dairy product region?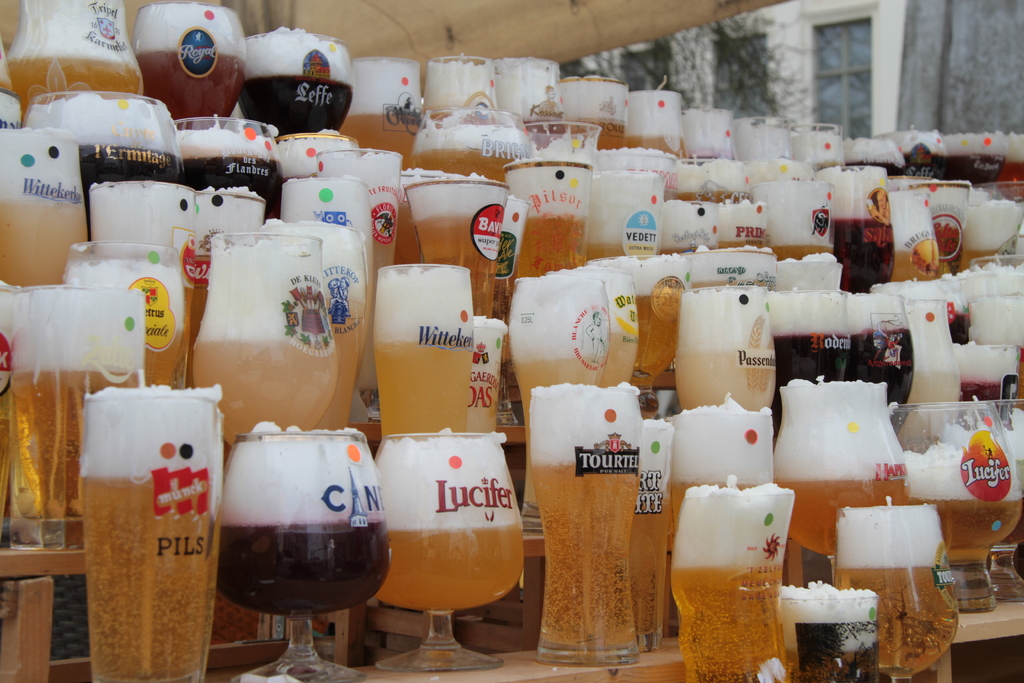
{"x1": 844, "y1": 507, "x2": 947, "y2": 582}
